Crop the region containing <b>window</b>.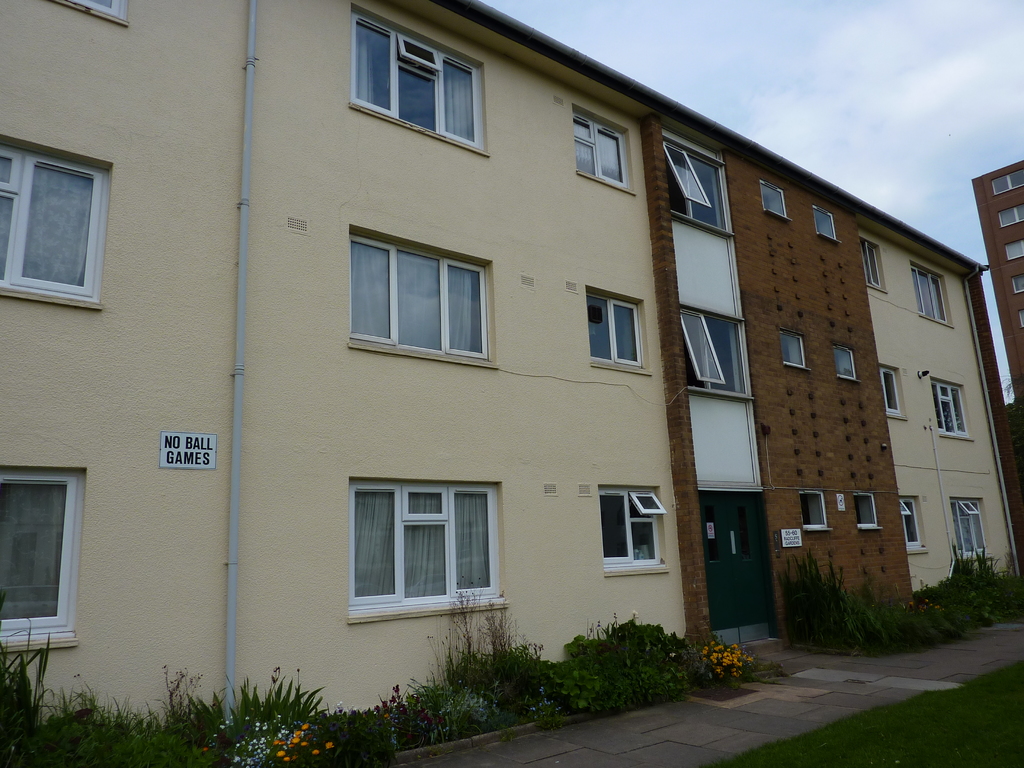
Crop region: [351, 481, 506, 611].
